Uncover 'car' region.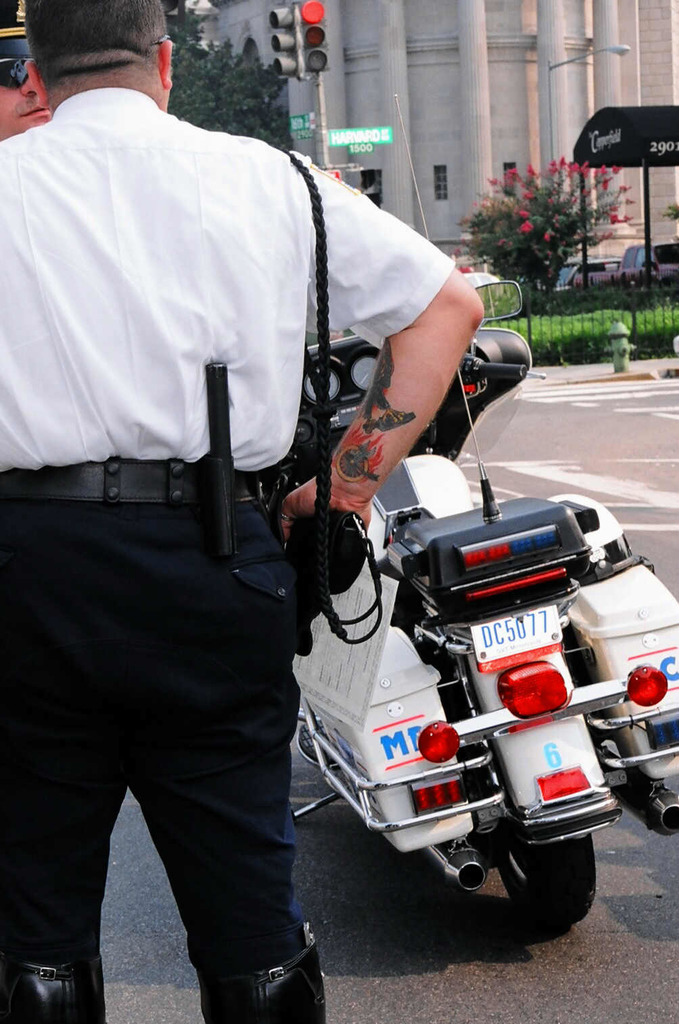
Uncovered: (571,239,678,283).
